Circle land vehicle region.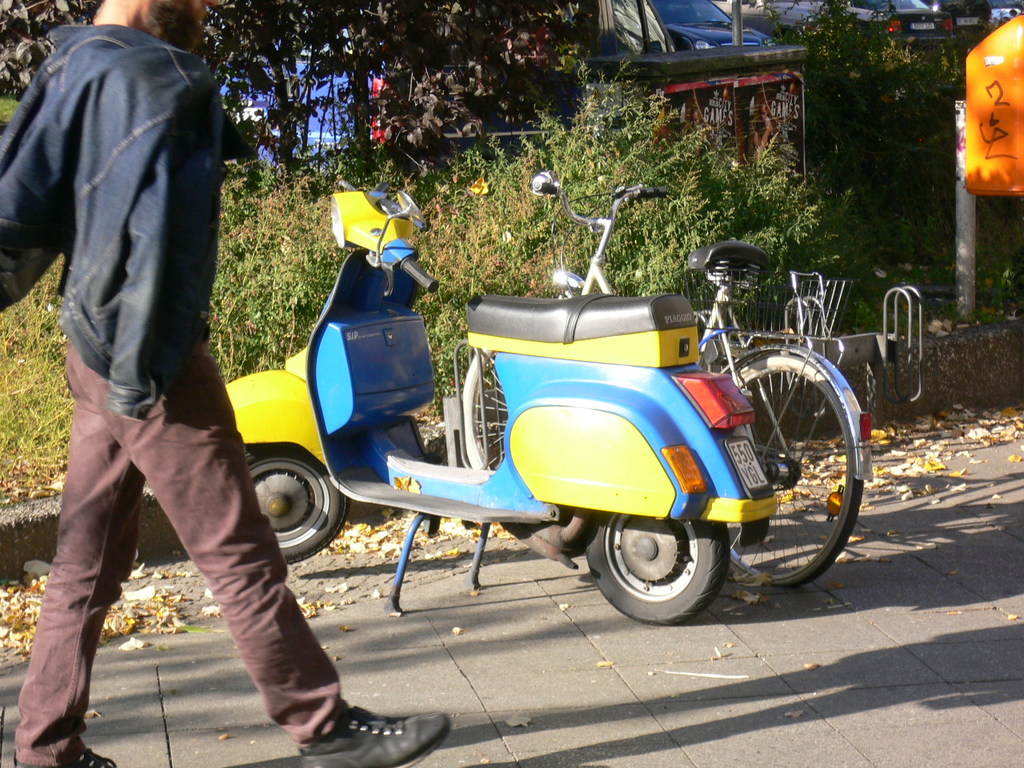
Region: [529, 170, 871, 585].
